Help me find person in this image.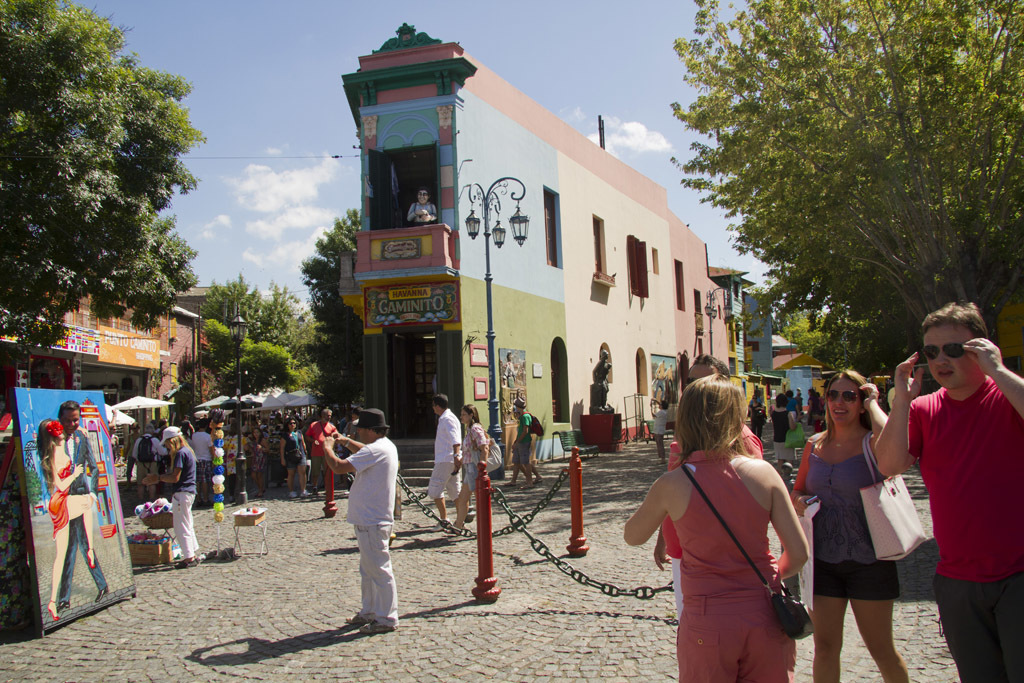
Found it: bbox(901, 293, 1011, 678).
